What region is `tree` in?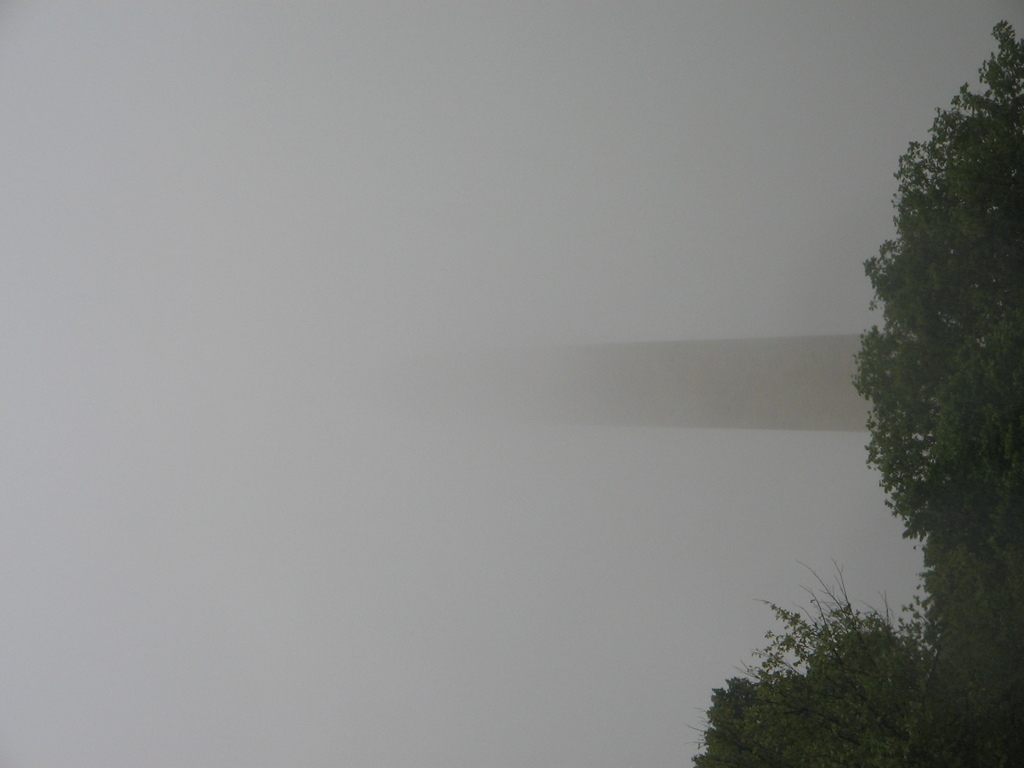
l=710, t=560, r=953, b=746.
